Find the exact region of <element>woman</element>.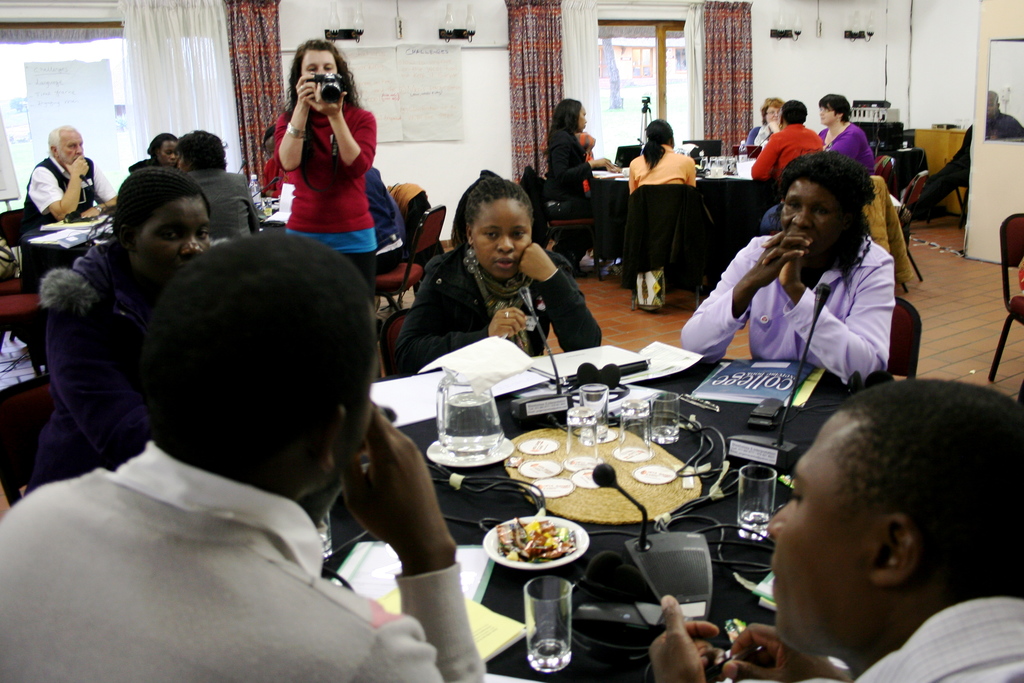
Exact region: [253,35,396,278].
